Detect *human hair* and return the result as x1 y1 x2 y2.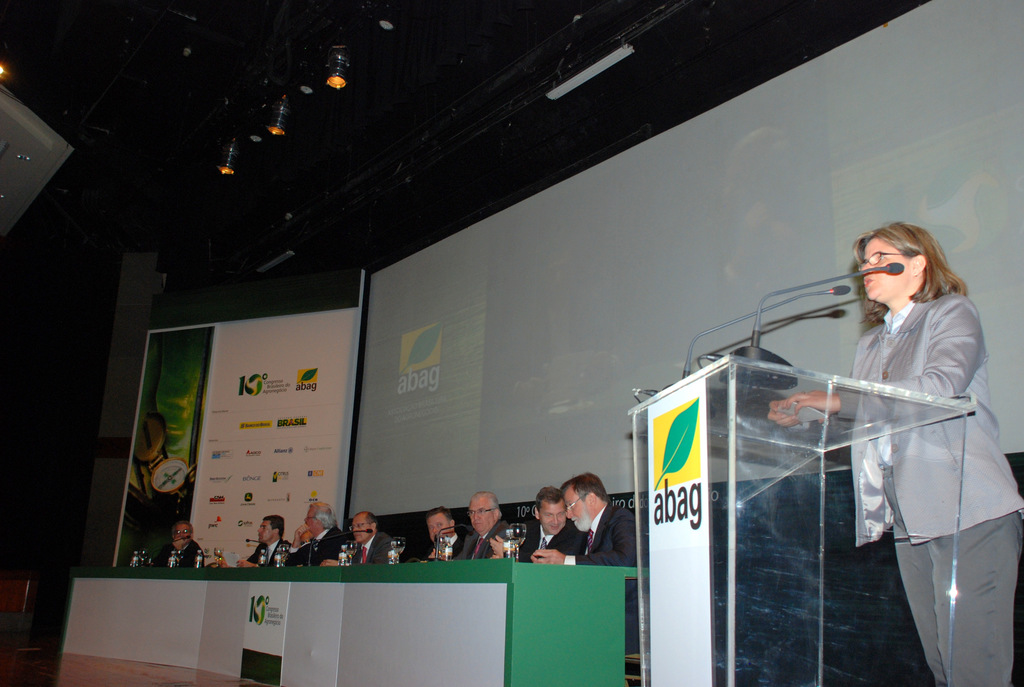
308 499 339 532.
